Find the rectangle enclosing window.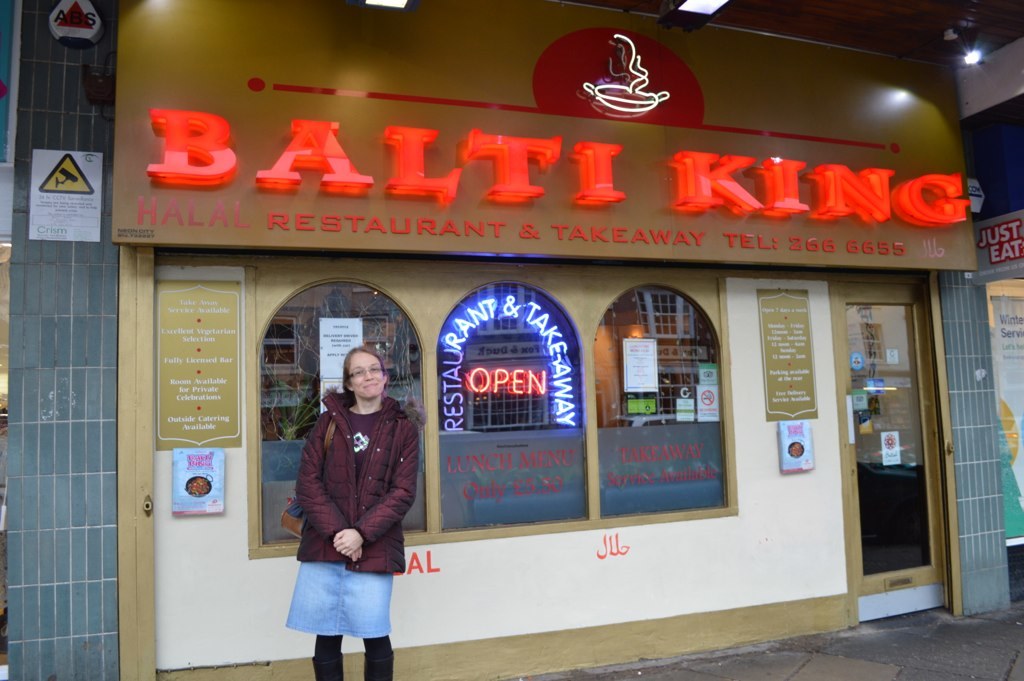
<box>437,279,585,425</box>.
